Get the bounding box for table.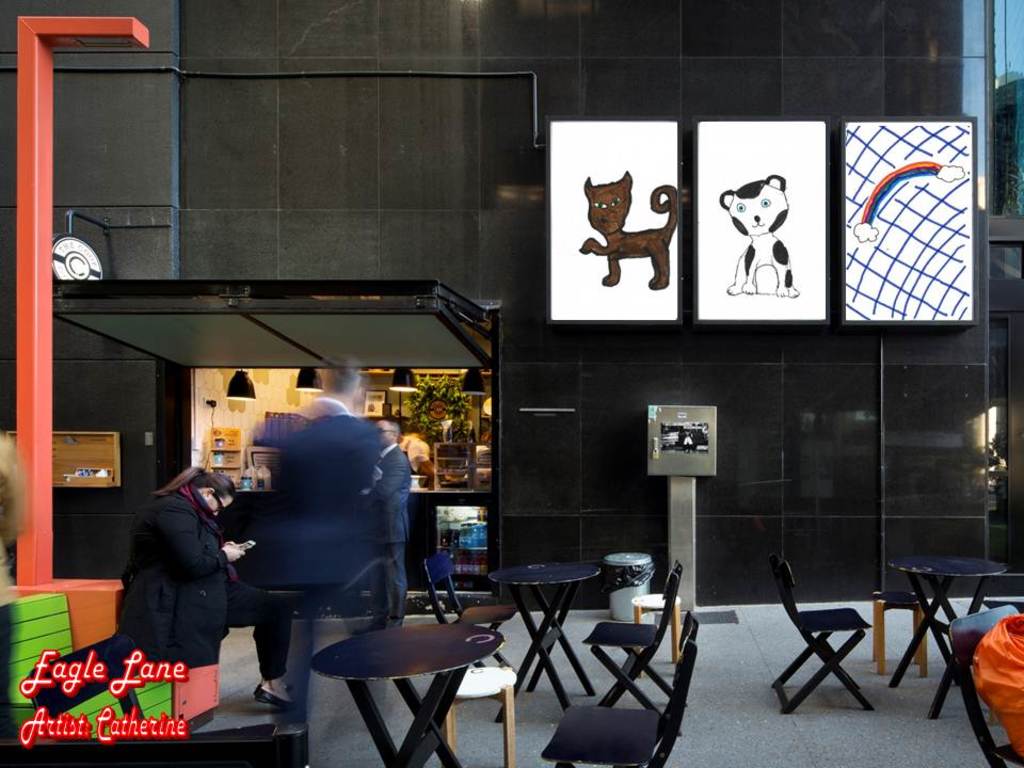
rect(487, 565, 599, 724).
